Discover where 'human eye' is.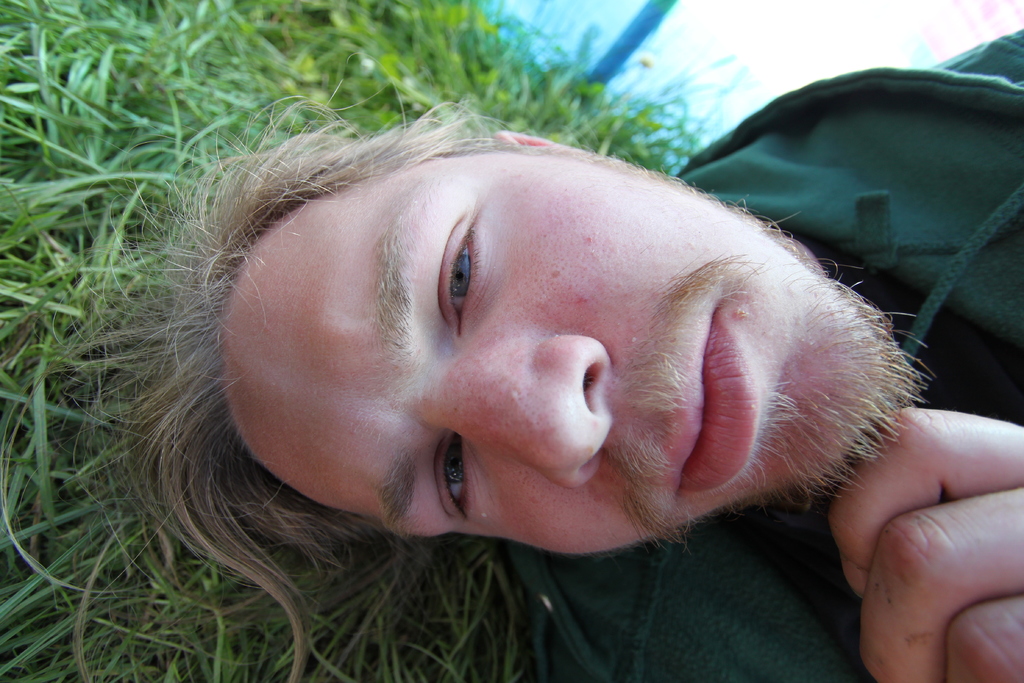
Discovered at <box>430,434,477,525</box>.
